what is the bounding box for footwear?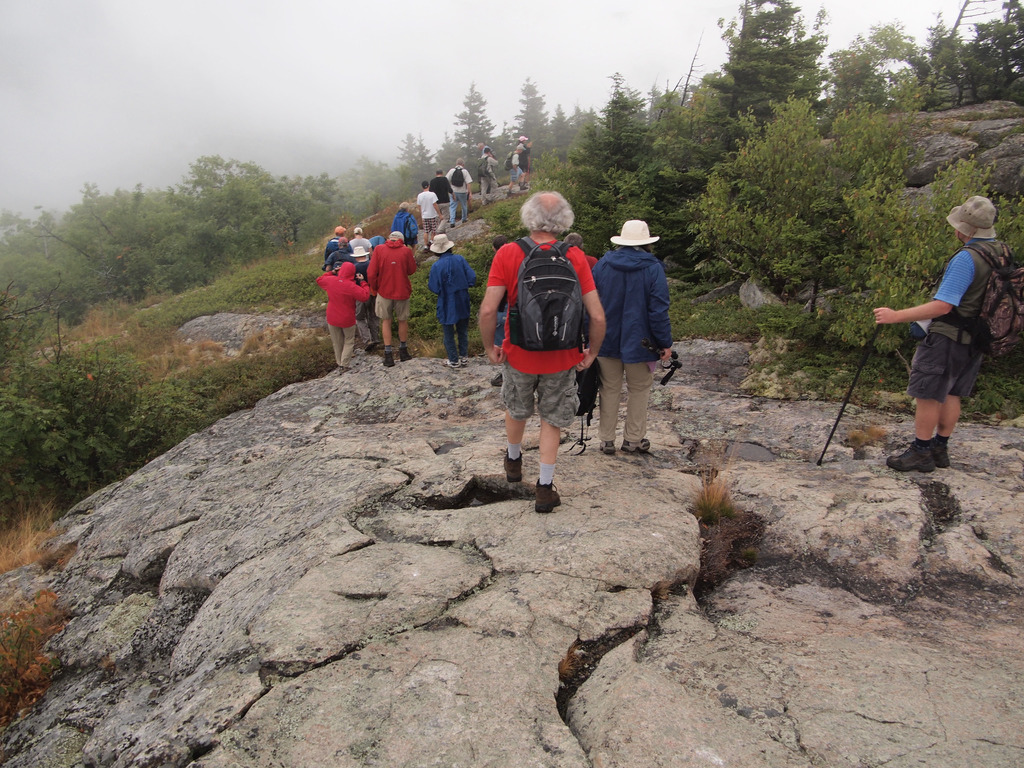
Rect(459, 356, 468, 367).
